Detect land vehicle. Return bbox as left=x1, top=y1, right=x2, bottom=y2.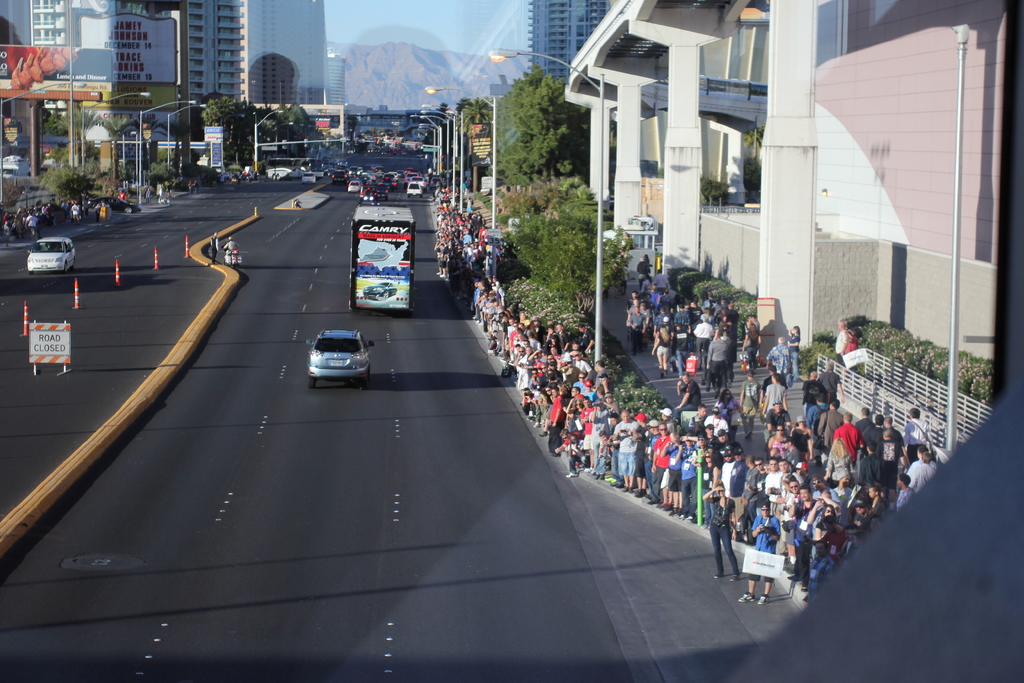
left=25, top=237, right=77, bottom=273.
